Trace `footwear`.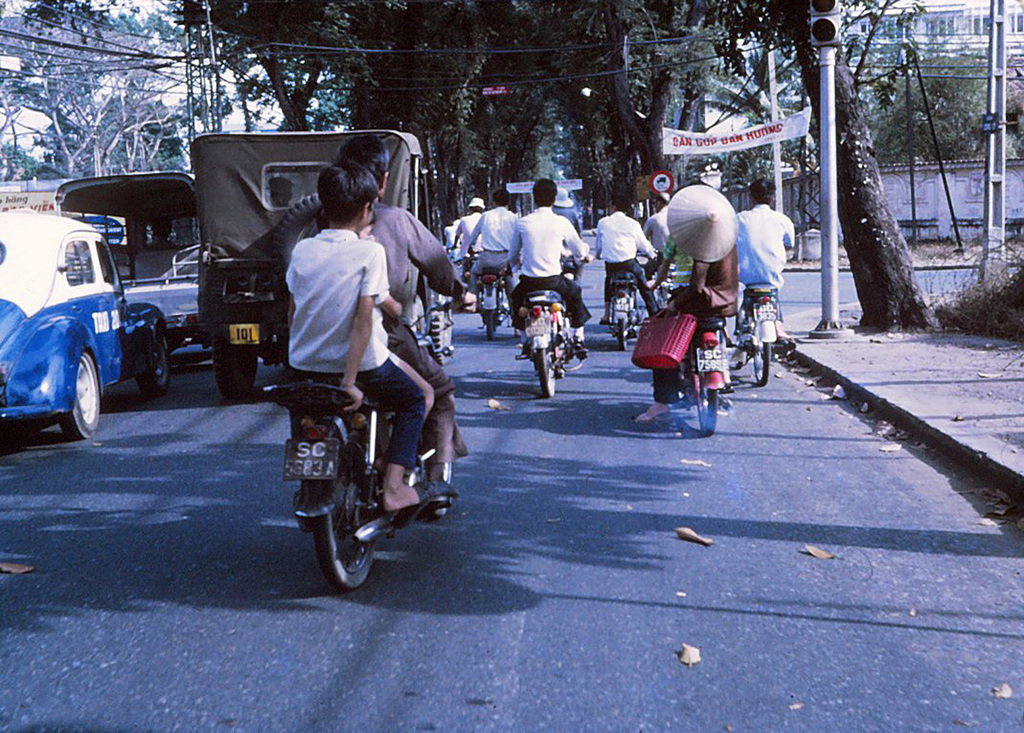
Traced to (387, 481, 445, 528).
